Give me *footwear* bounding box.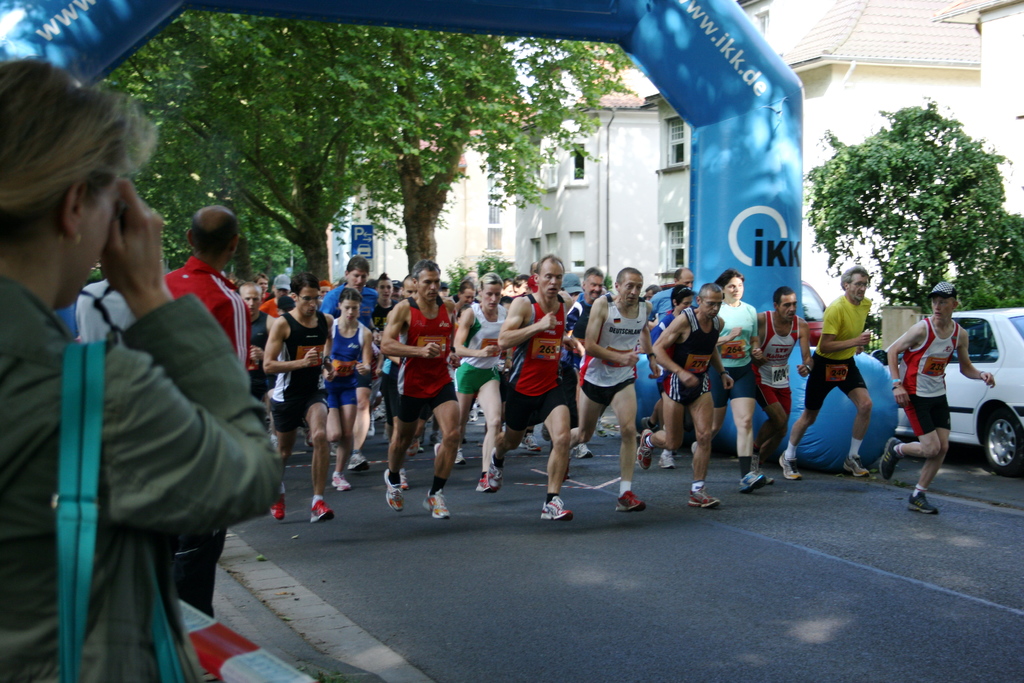
x1=570, y1=433, x2=591, y2=459.
